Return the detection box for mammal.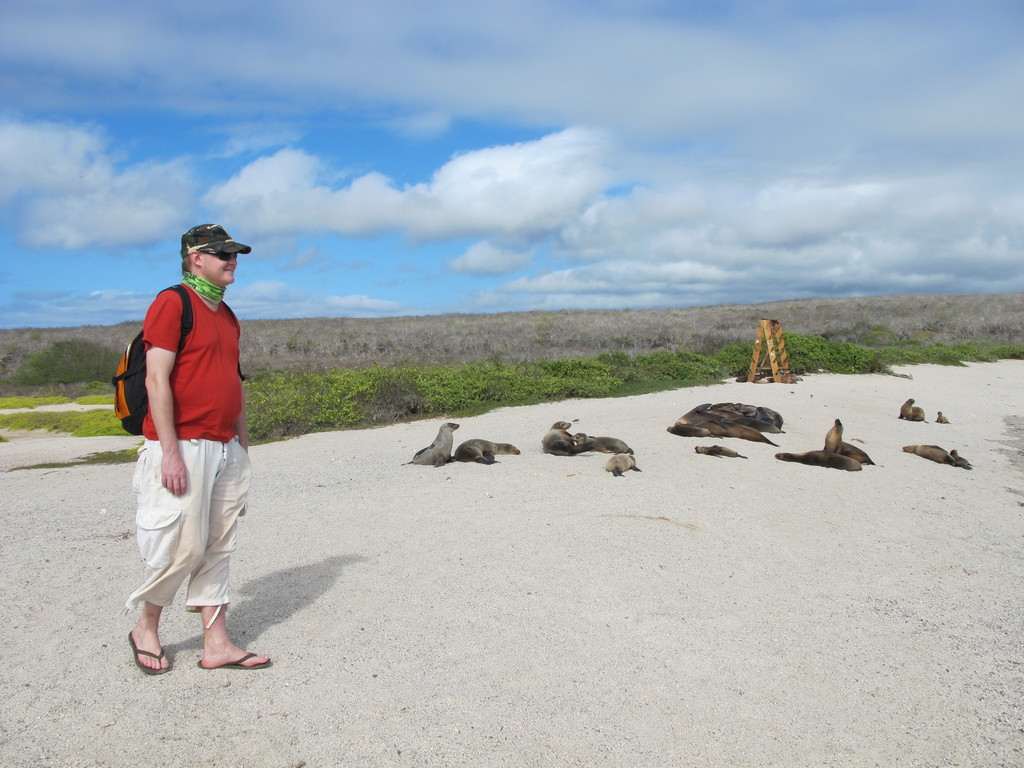
(x1=936, y1=412, x2=949, y2=425).
